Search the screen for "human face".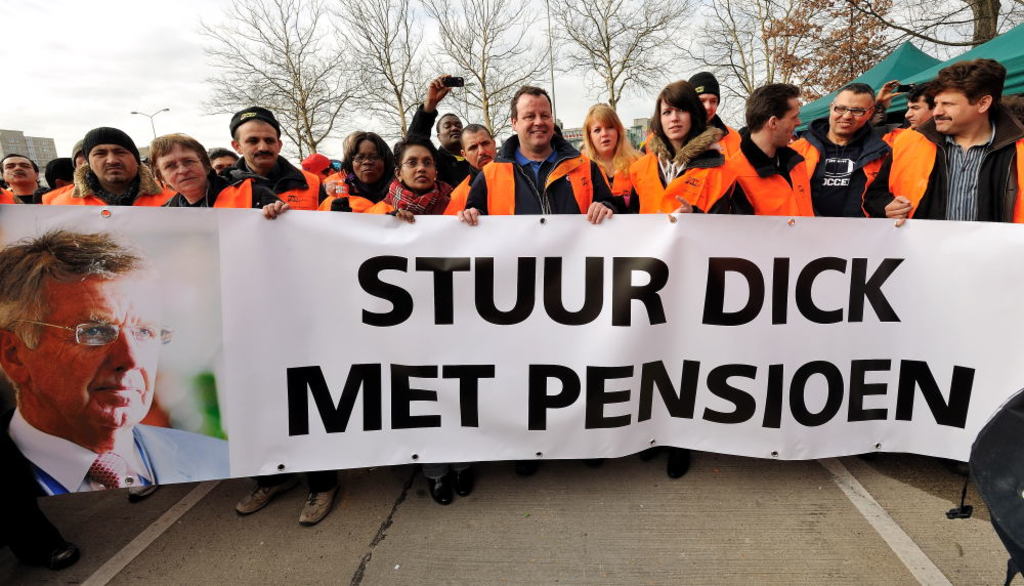
Found at 88/142/137/185.
